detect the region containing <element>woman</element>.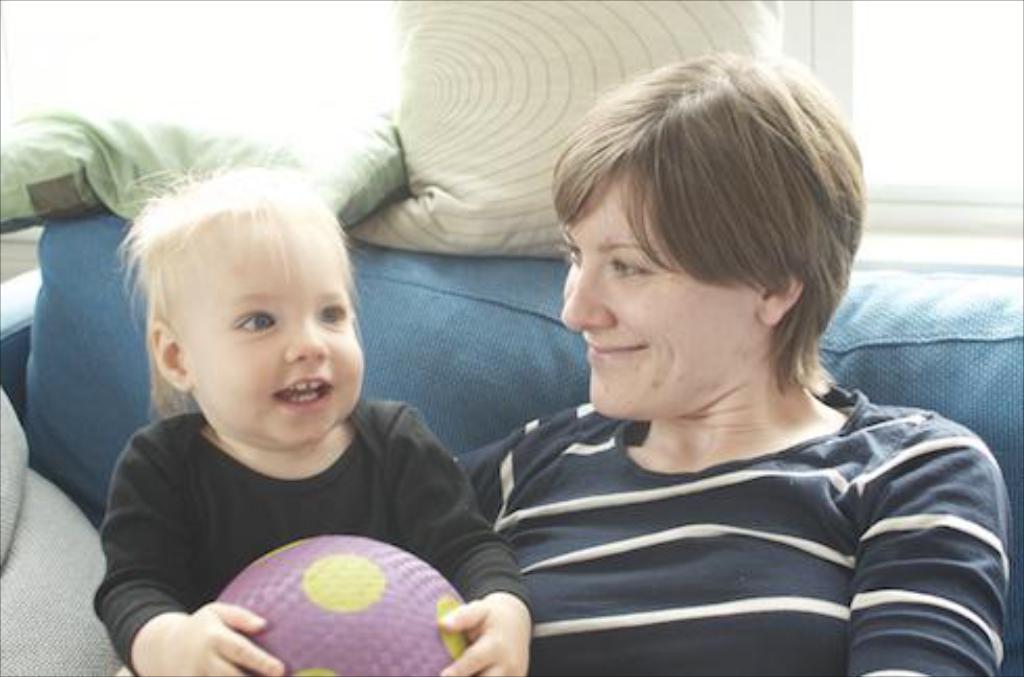
<region>416, 38, 963, 675</region>.
